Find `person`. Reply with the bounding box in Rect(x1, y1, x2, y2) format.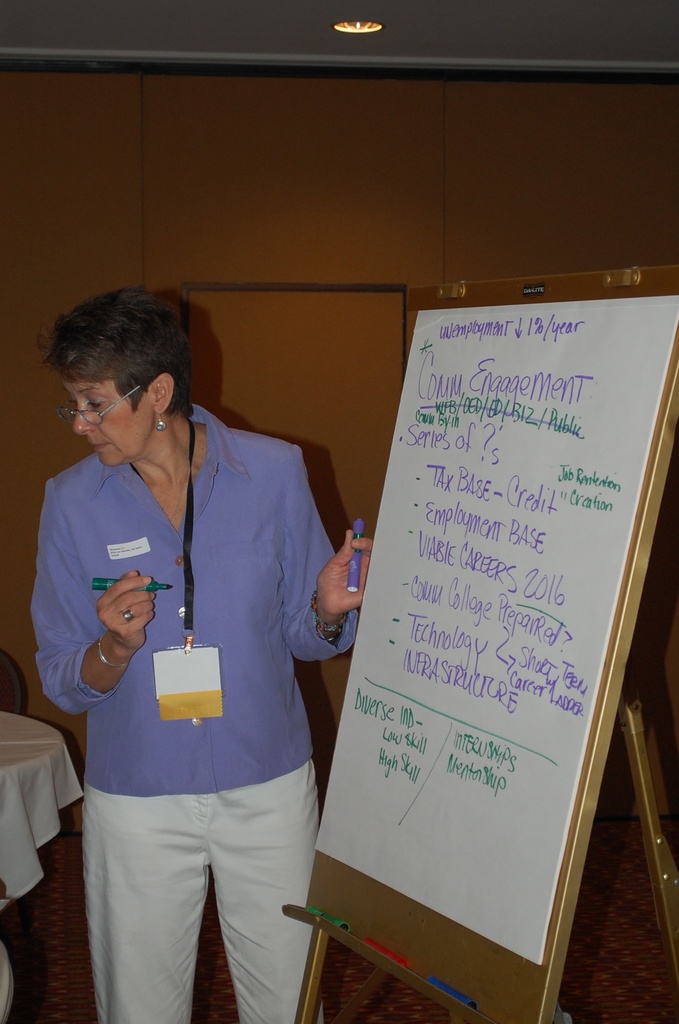
Rect(52, 261, 360, 989).
